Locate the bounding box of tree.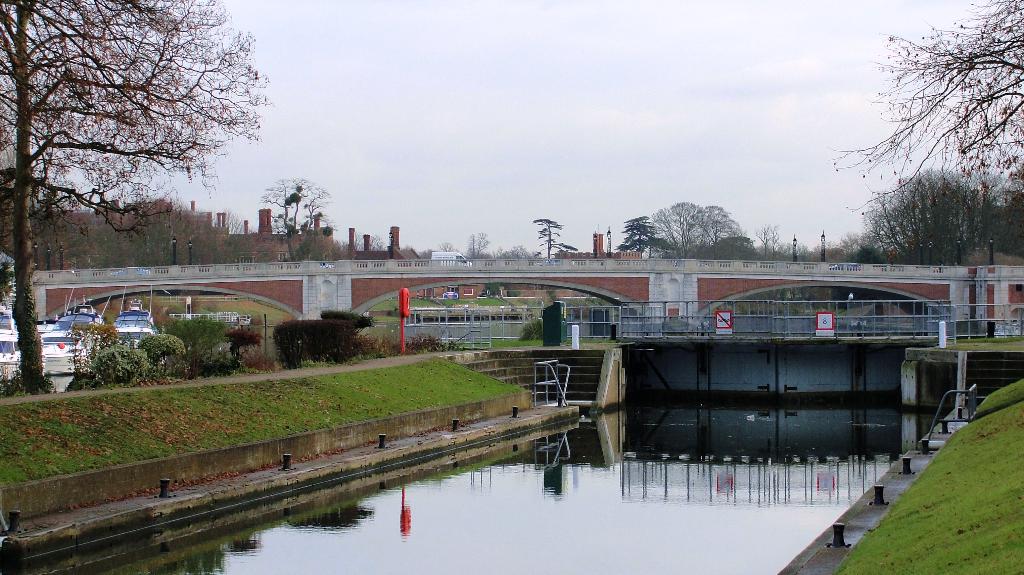
Bounding box: x1=261 y1=171 x2=333 y2=264.
